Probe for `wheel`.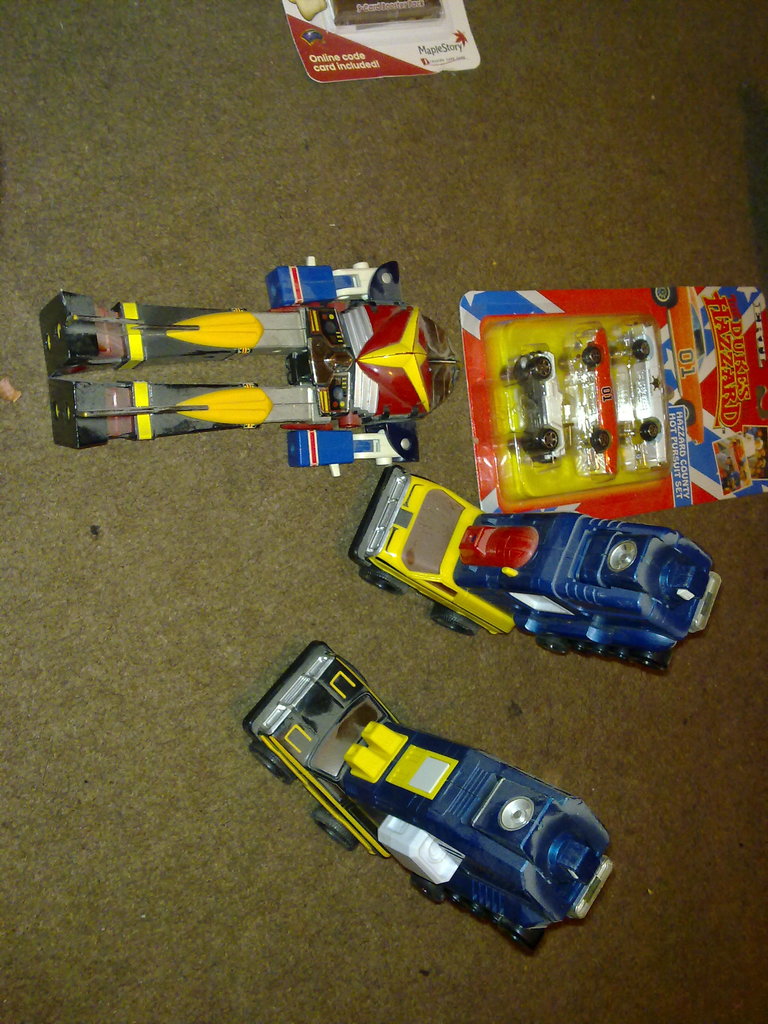
Probe result: (left=314, top=805, right=355, bottom=851).
